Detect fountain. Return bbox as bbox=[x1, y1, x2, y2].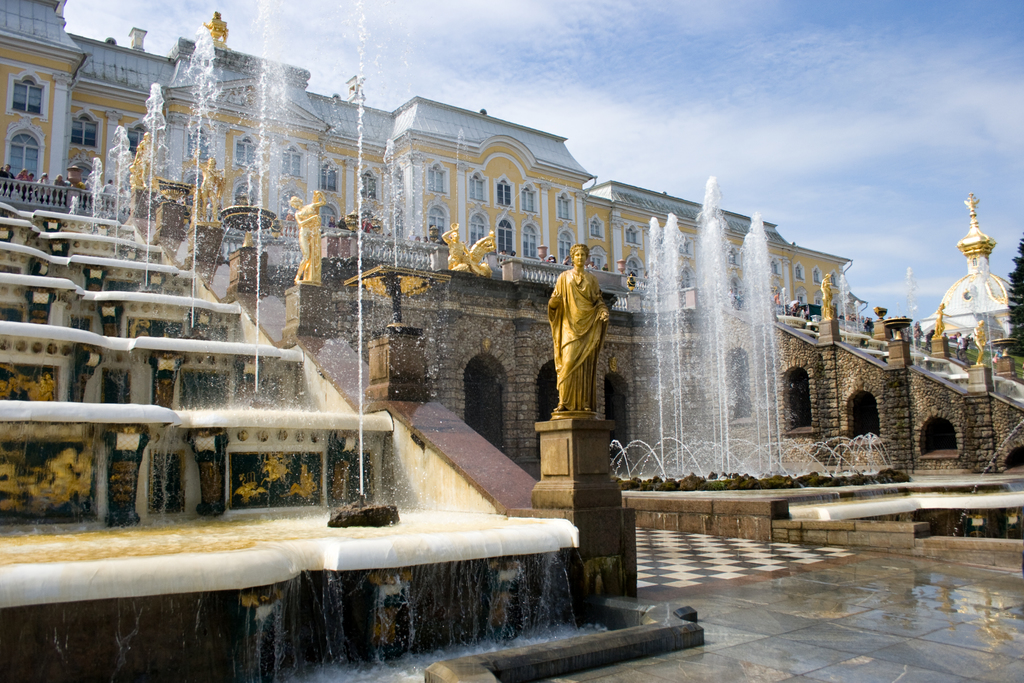
bbox=[616, 168, 902, 508].
